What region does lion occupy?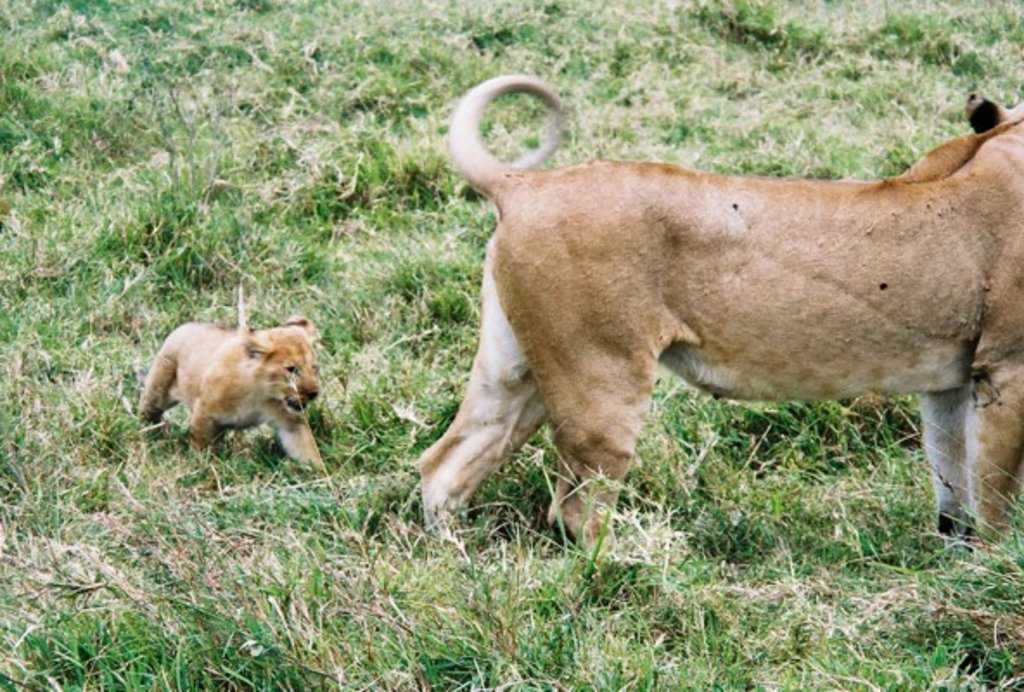
rect(408, 73, 1022, 576).
